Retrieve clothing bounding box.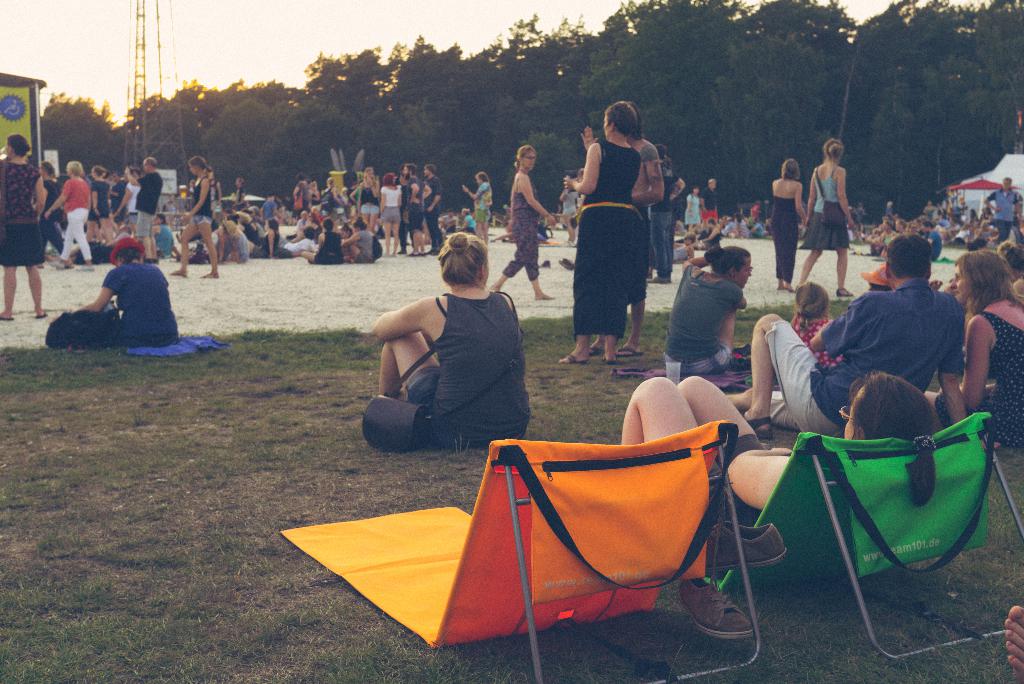
Bounding box: box=[47, 179, 99, 265].
